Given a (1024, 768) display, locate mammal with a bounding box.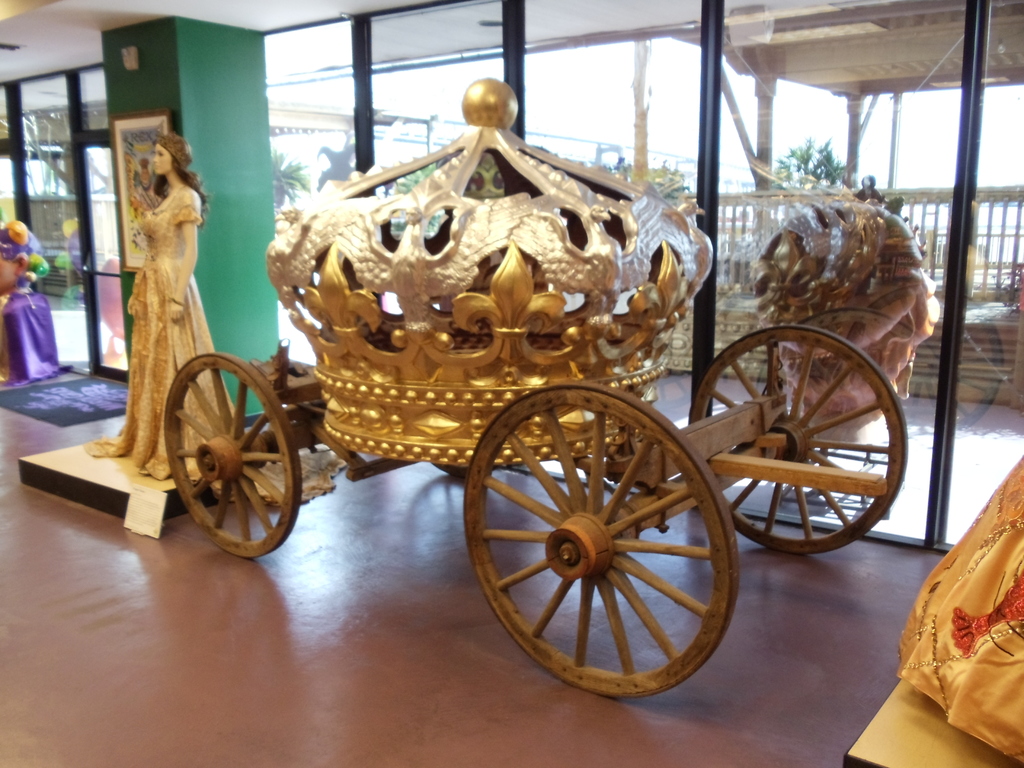
Located: 81 130 256 479.
